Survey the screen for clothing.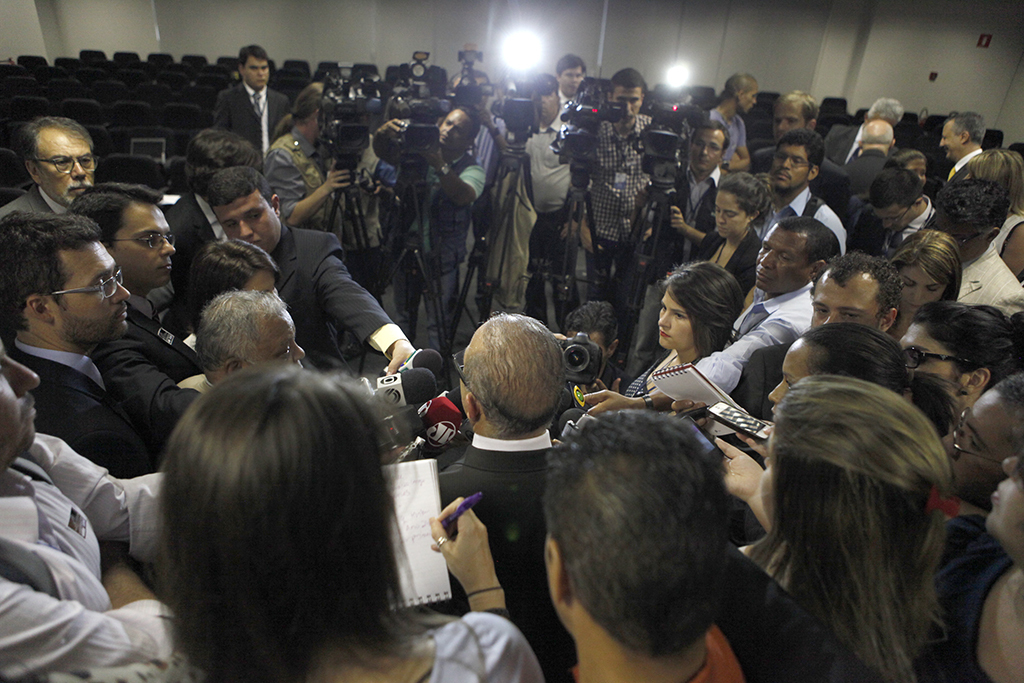
Survey found: [696,283,811,392].
